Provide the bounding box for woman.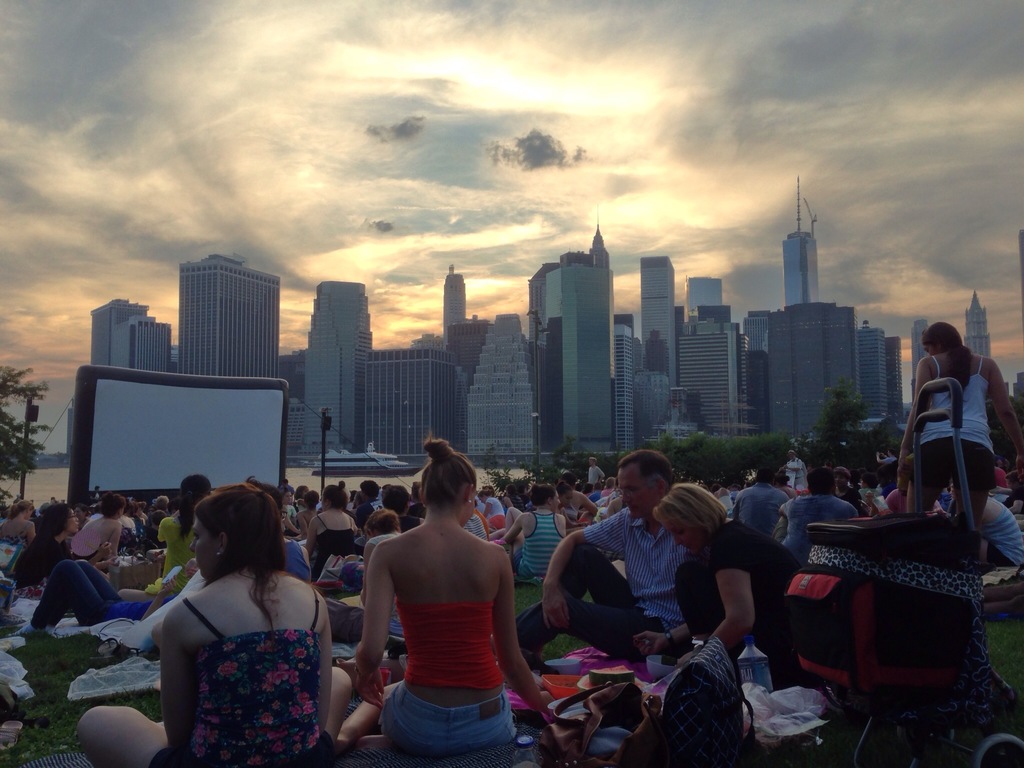
left=72, top=485, right=355, bottom=767.
